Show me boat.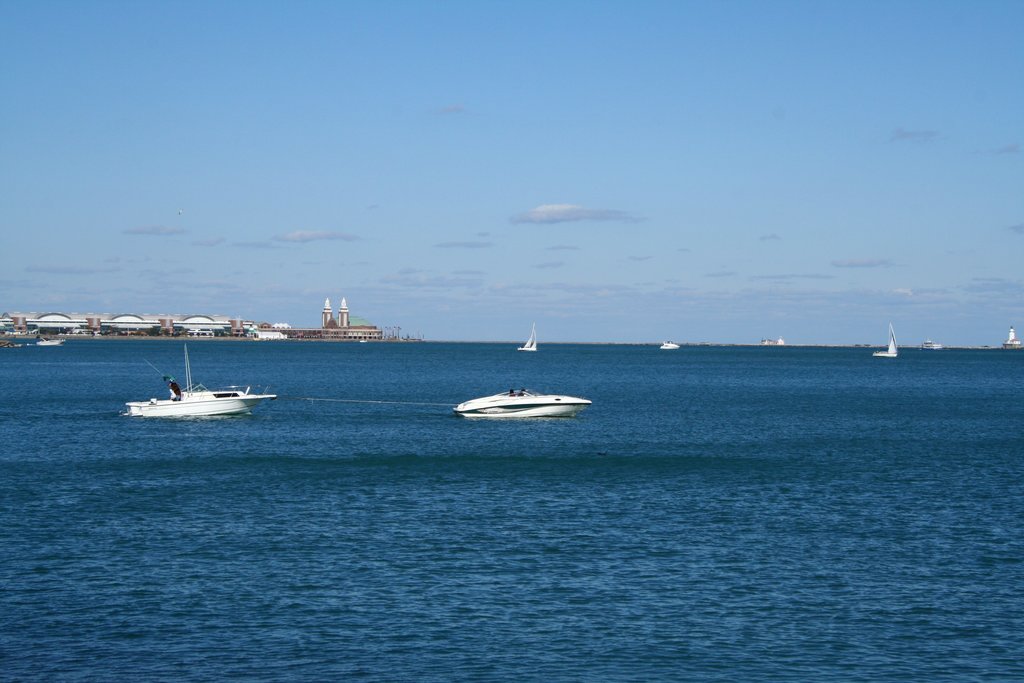
boat is here: box(922, 339, 942, 353).
